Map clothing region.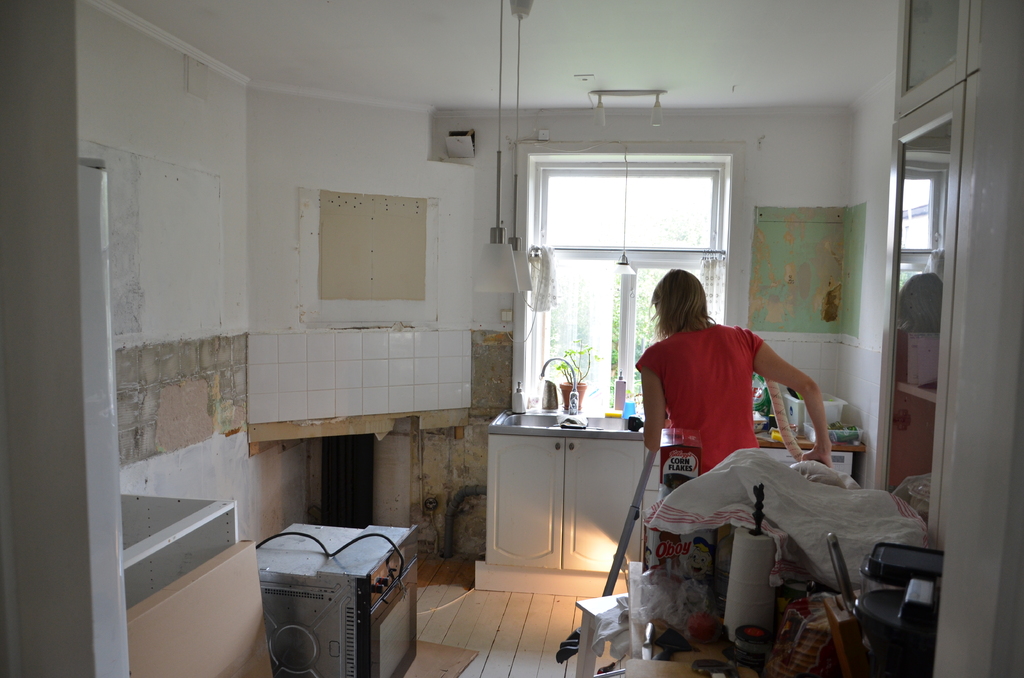
Mapped to [637,321,764,499].
